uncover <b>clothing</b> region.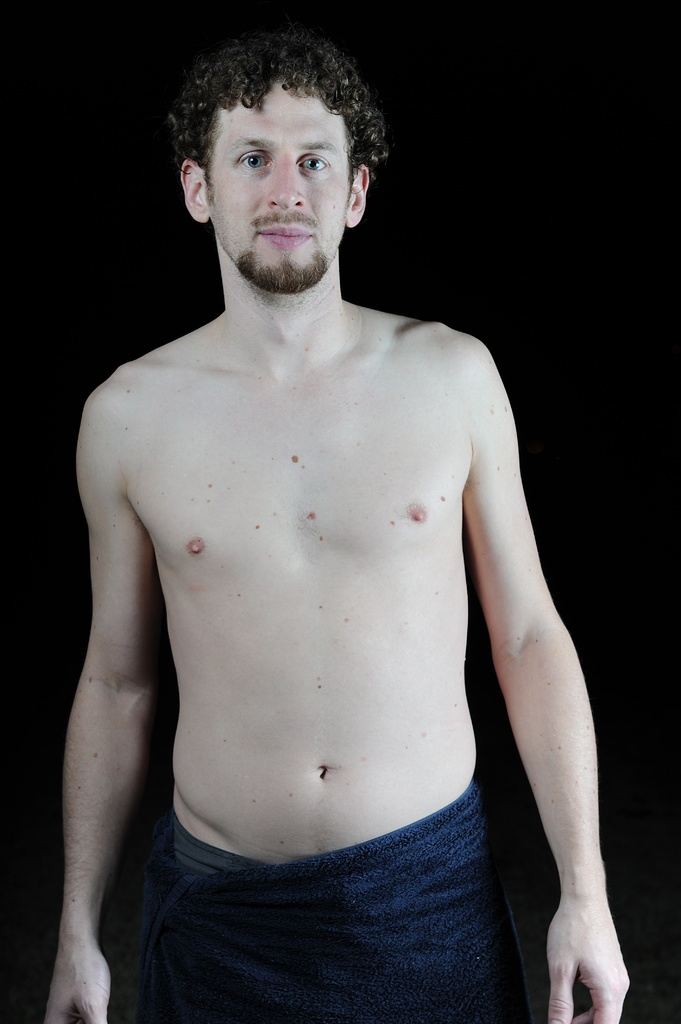
Uncovered: BBox(134, 788, 526, 1023).
